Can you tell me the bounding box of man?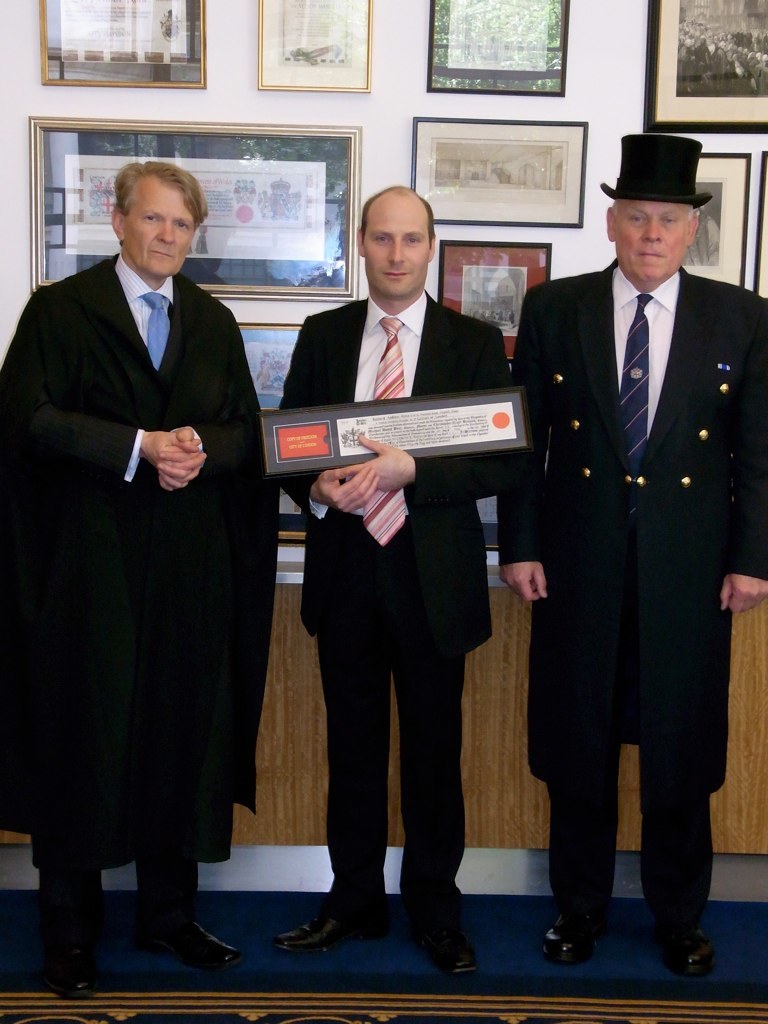
pyautogui.locateOnScreen(9, 134, 281, 949).
